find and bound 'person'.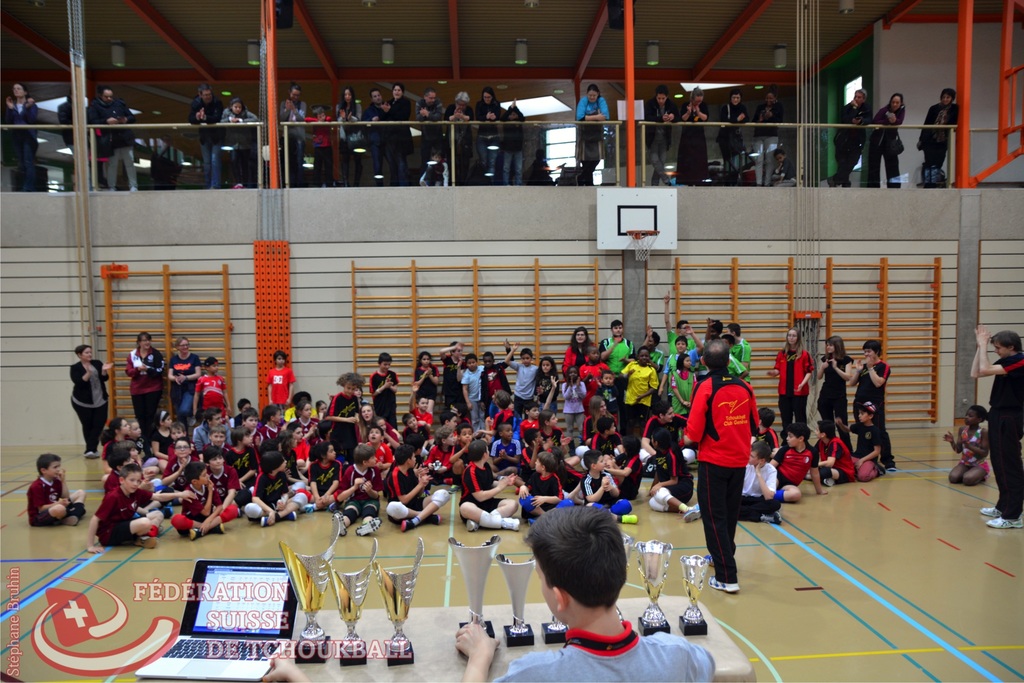
Bound: (323, 372, 361, 460).
